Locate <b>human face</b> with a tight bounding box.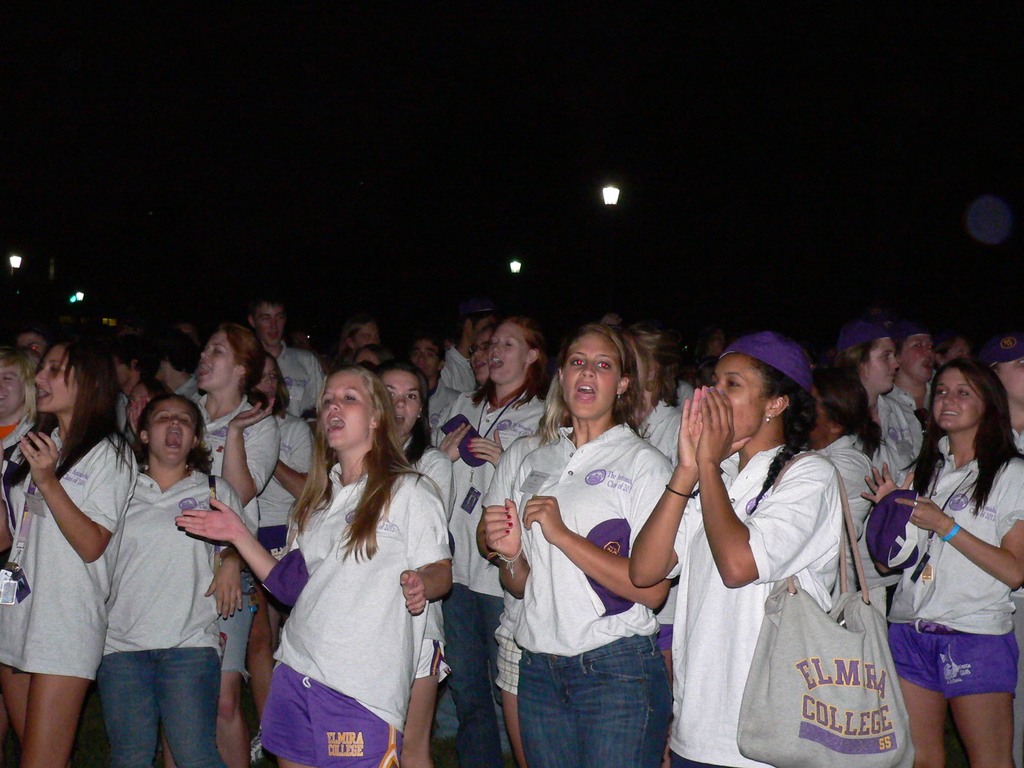
353:351:378:366.
